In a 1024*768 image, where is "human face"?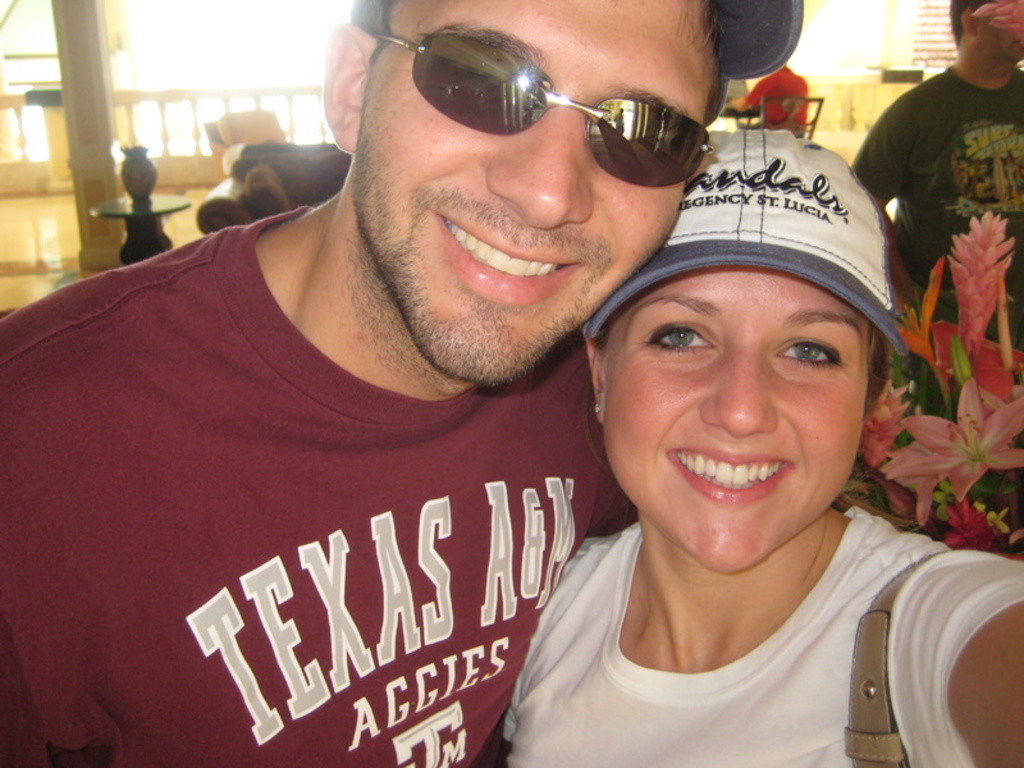
356,0,710,383.
